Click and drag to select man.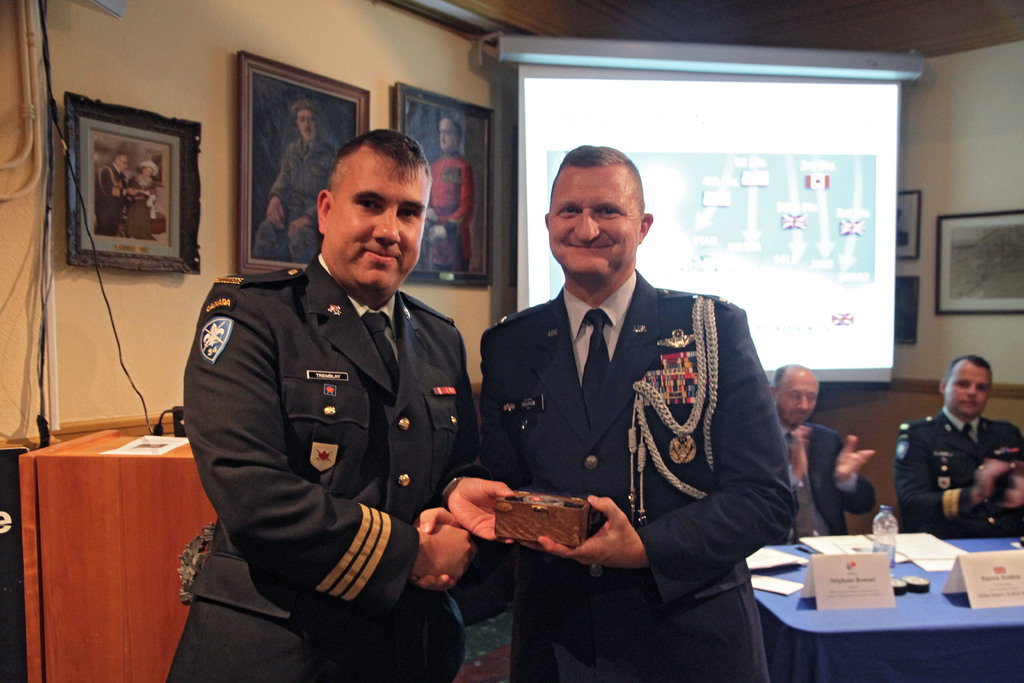
Selection: left=424, top=113, right=478, bottom=272.
